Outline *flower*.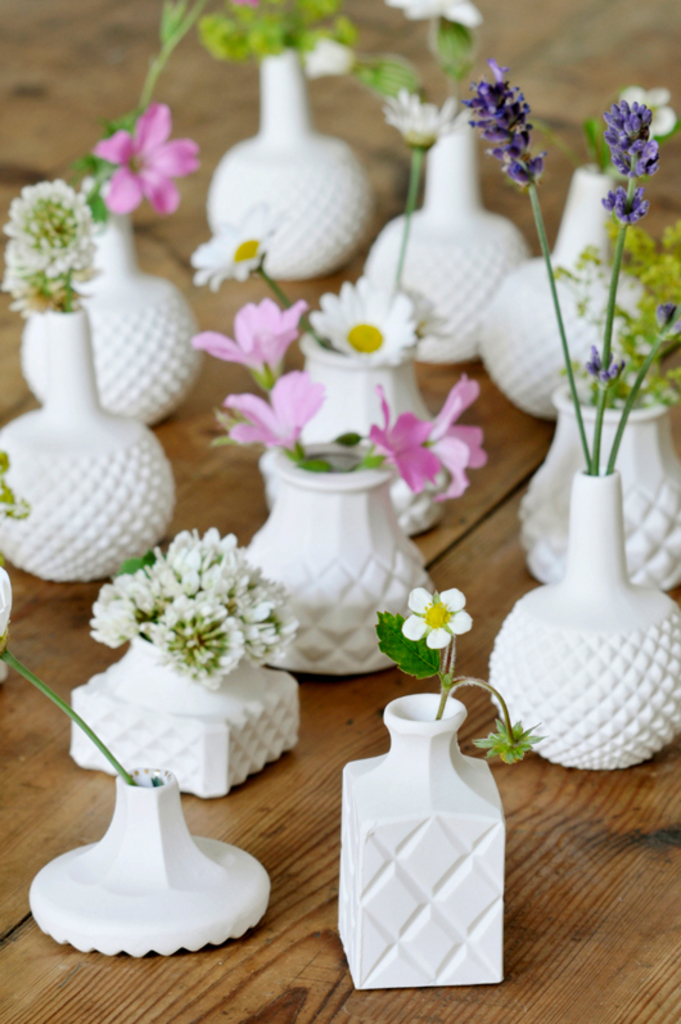
Outline: 369, 84, 460, 153.
